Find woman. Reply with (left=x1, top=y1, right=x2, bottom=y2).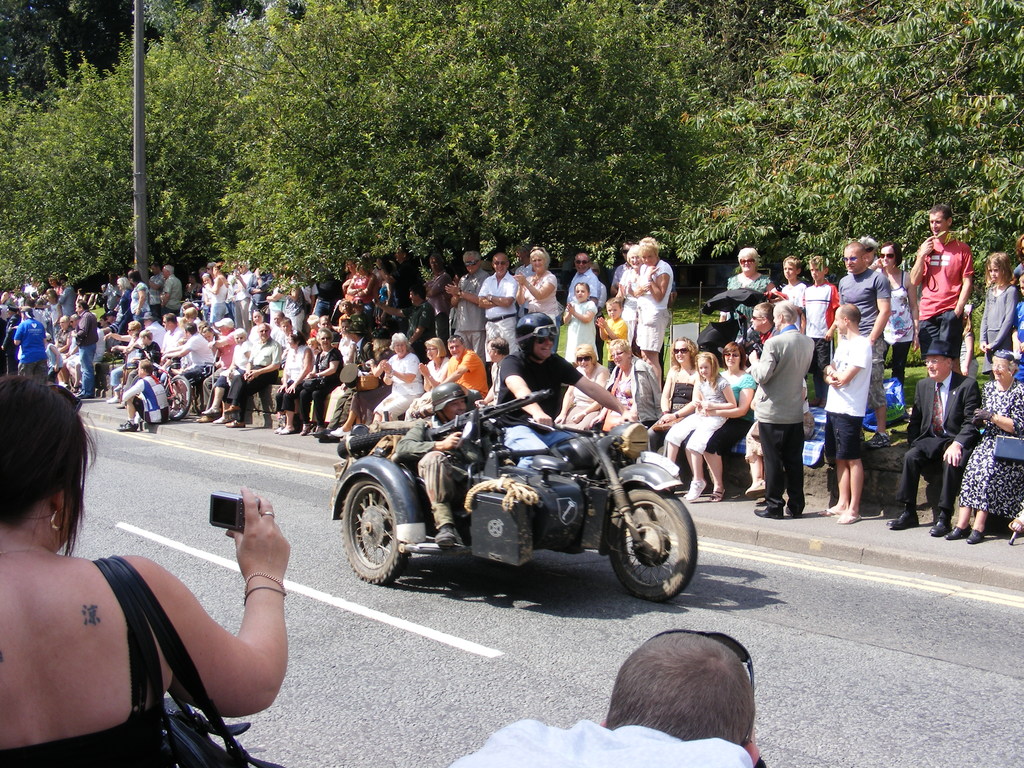
(left=644, top=337, right=701, bottom=456).
